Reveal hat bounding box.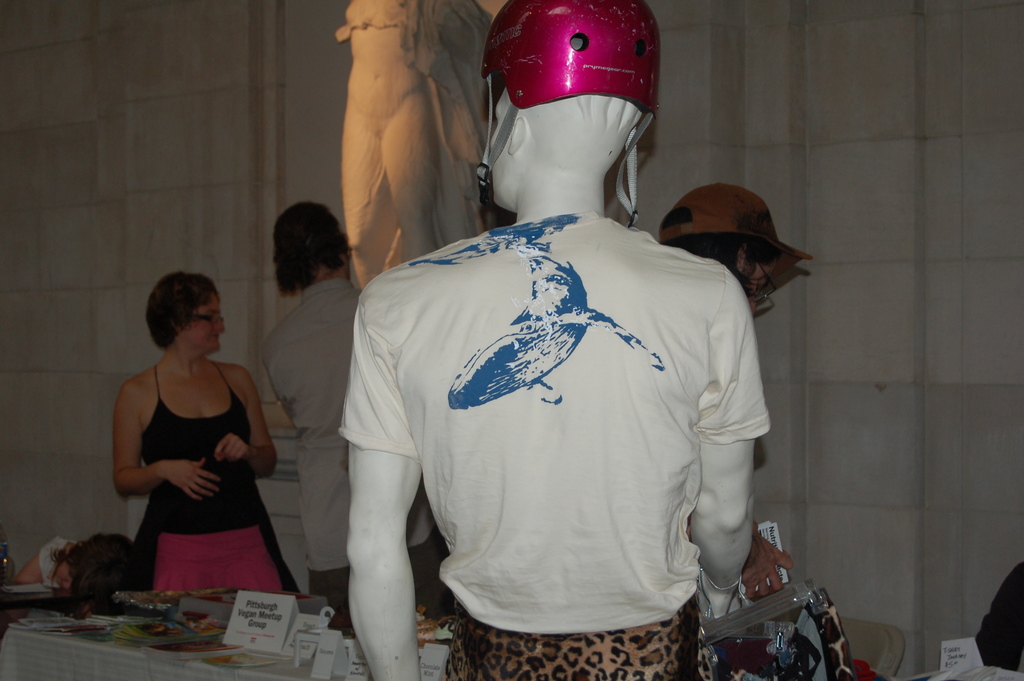
Revealed: detection(657, 183, 813, 279).
